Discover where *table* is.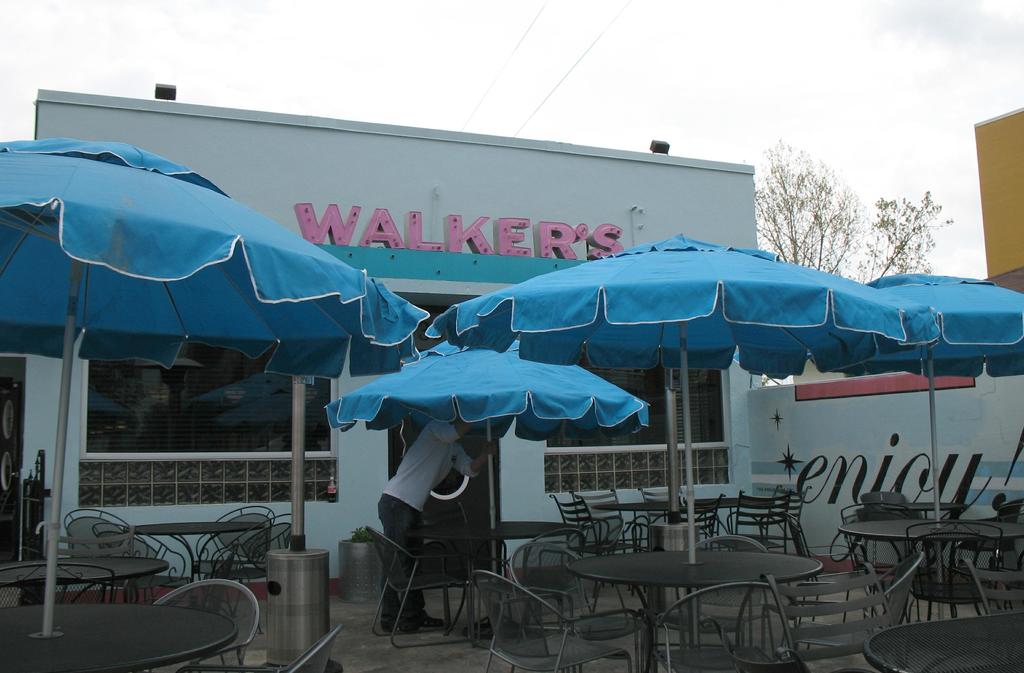
Discovered at Rect(0, 604, 241, 672).
